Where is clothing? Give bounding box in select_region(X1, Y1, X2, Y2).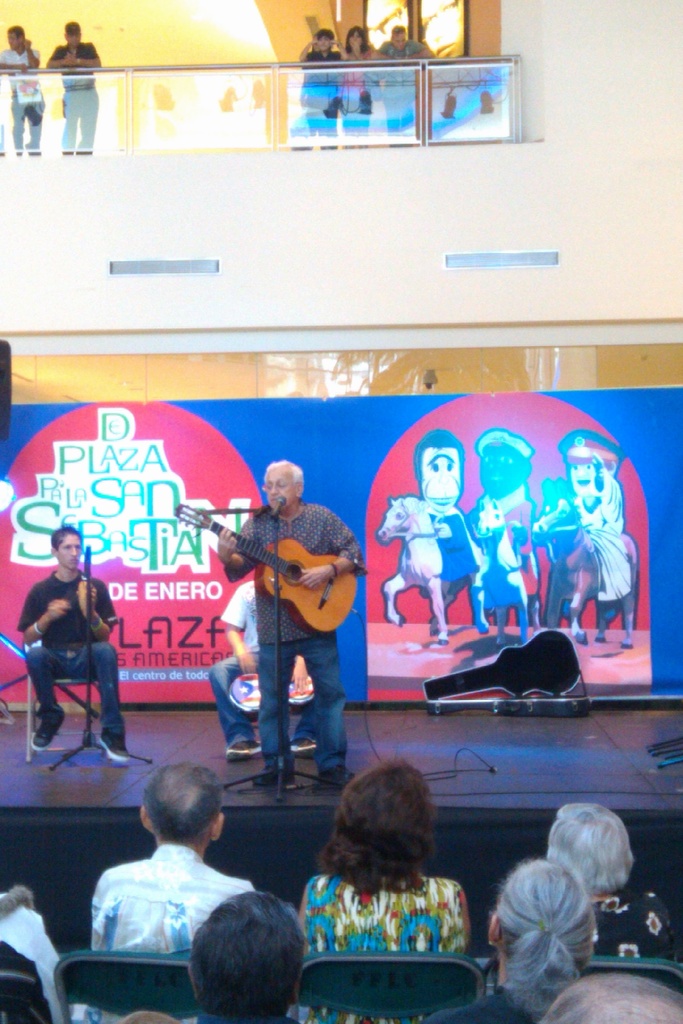
select_region(566, 898, 682, 1001).
